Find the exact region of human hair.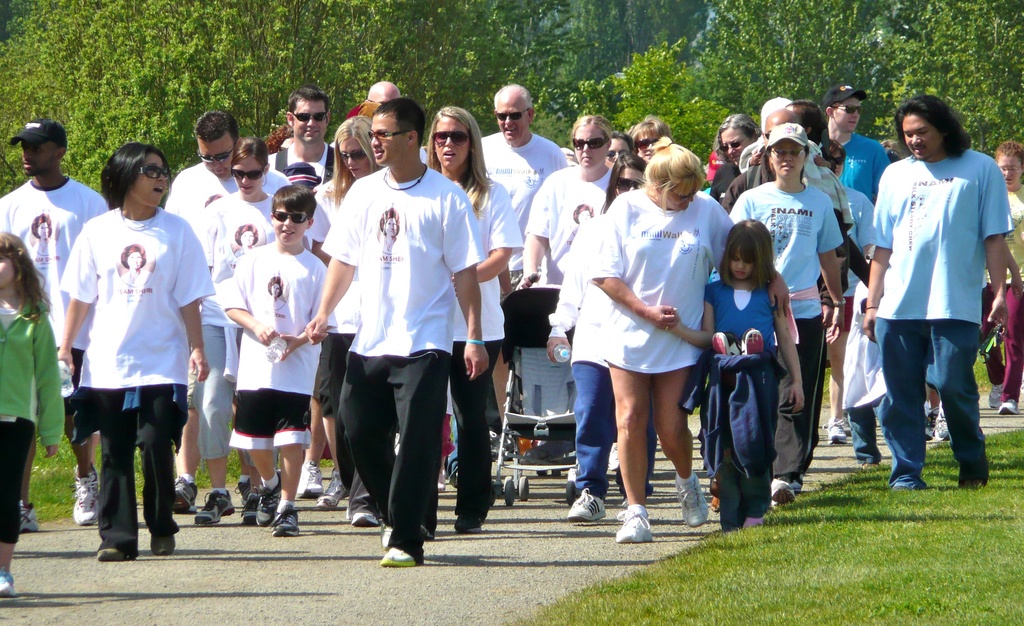
Exact region: 887,147,903,165.
